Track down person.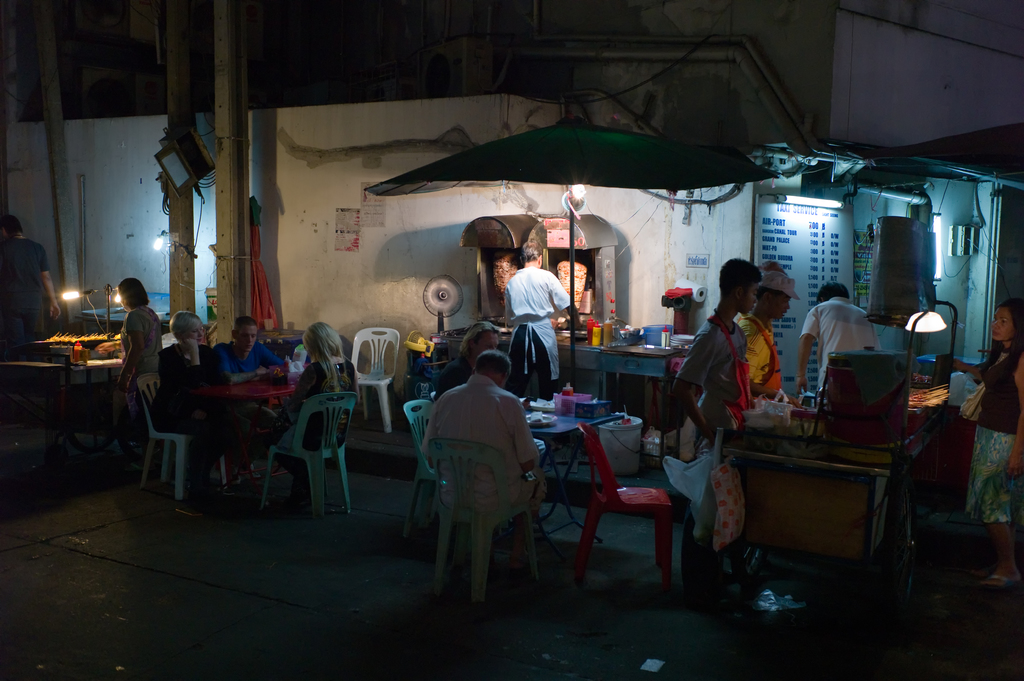
Tracked to <box>955,298,1023,587</box>.
